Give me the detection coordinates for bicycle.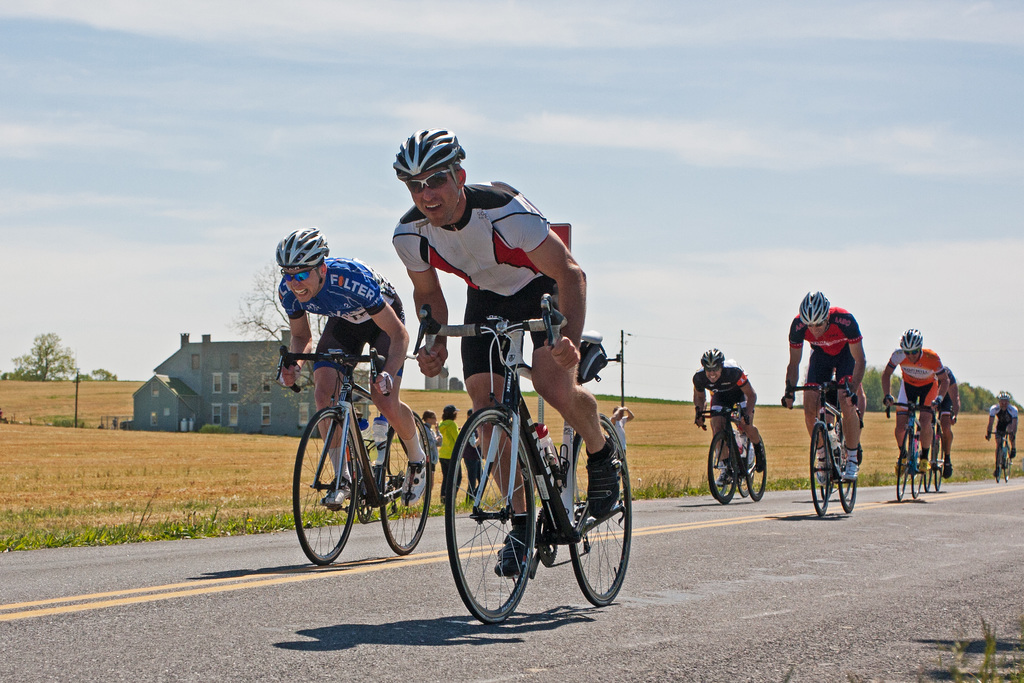
rect(817, 425, 851, 498).
